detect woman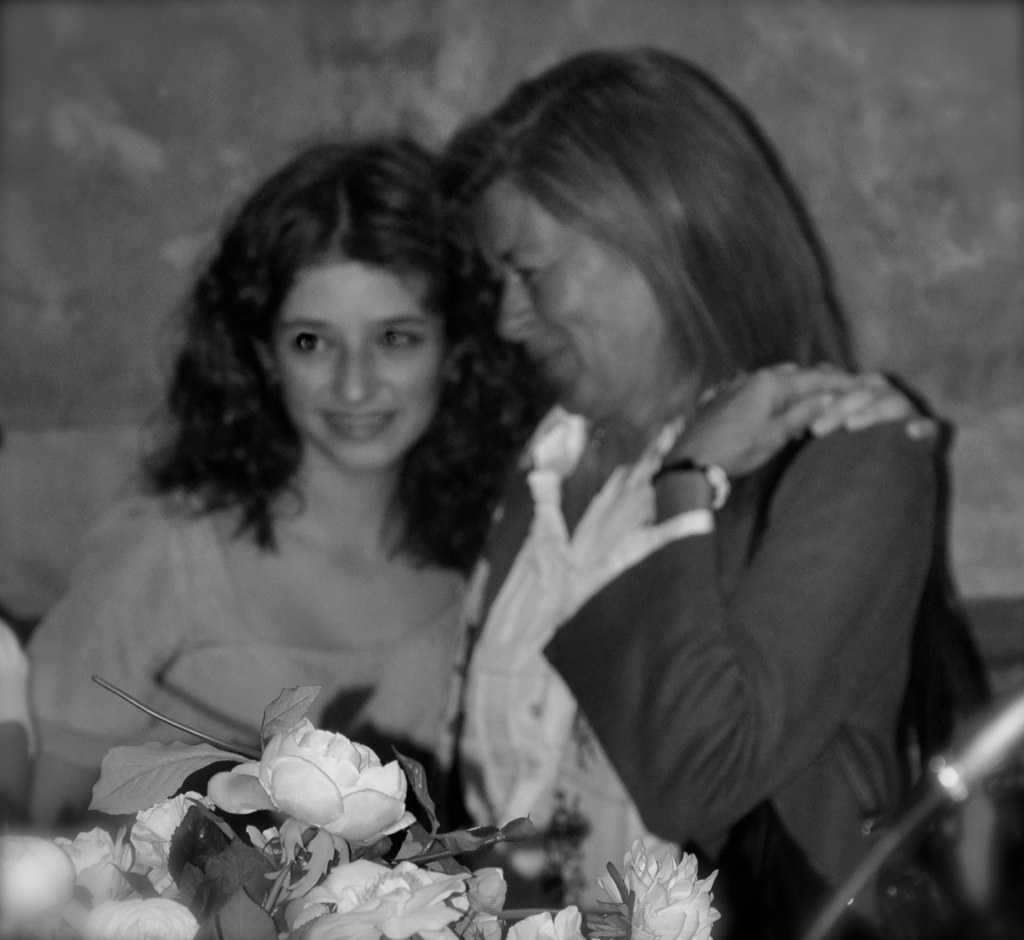
detection(0, 132, 552, 825)
